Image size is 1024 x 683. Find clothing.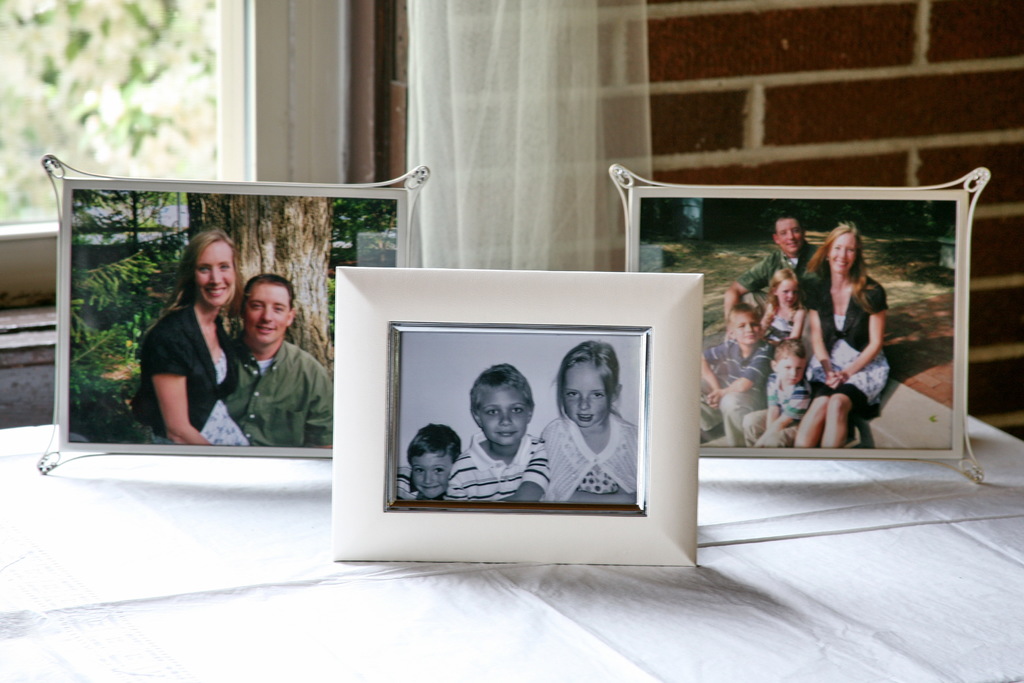
<region>543, 417, 643, 495</region>.
